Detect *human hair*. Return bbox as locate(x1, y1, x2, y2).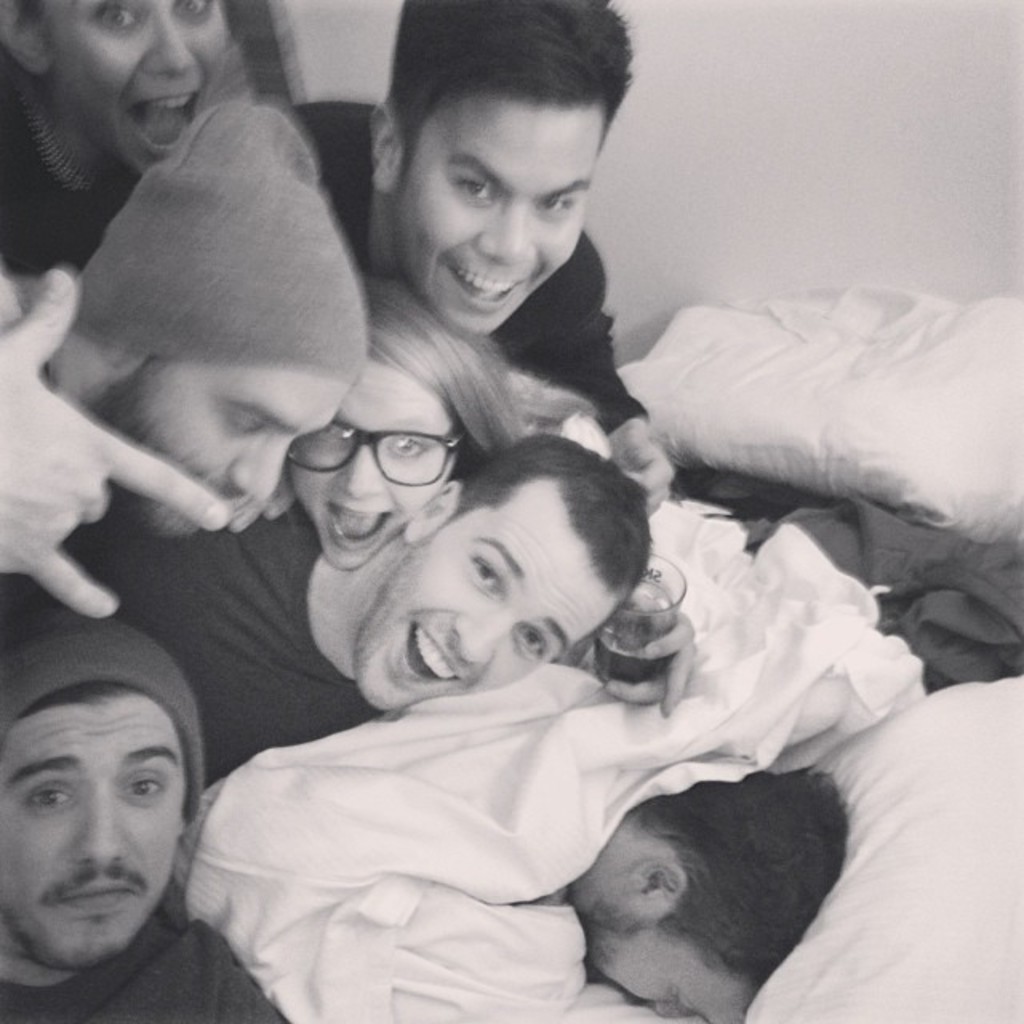
locate(630, 765, 850, 1006).
